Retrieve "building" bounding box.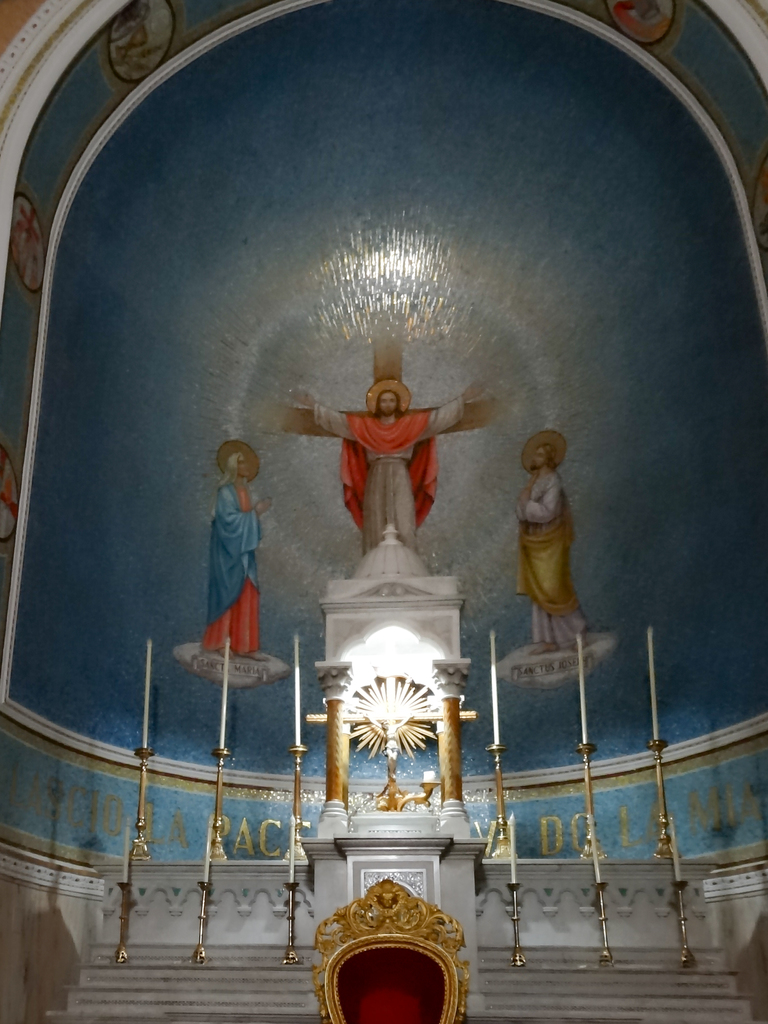
Bounding box: {"x1": 0, "y1": 1, "x2": 767, "y2": 1023}.
